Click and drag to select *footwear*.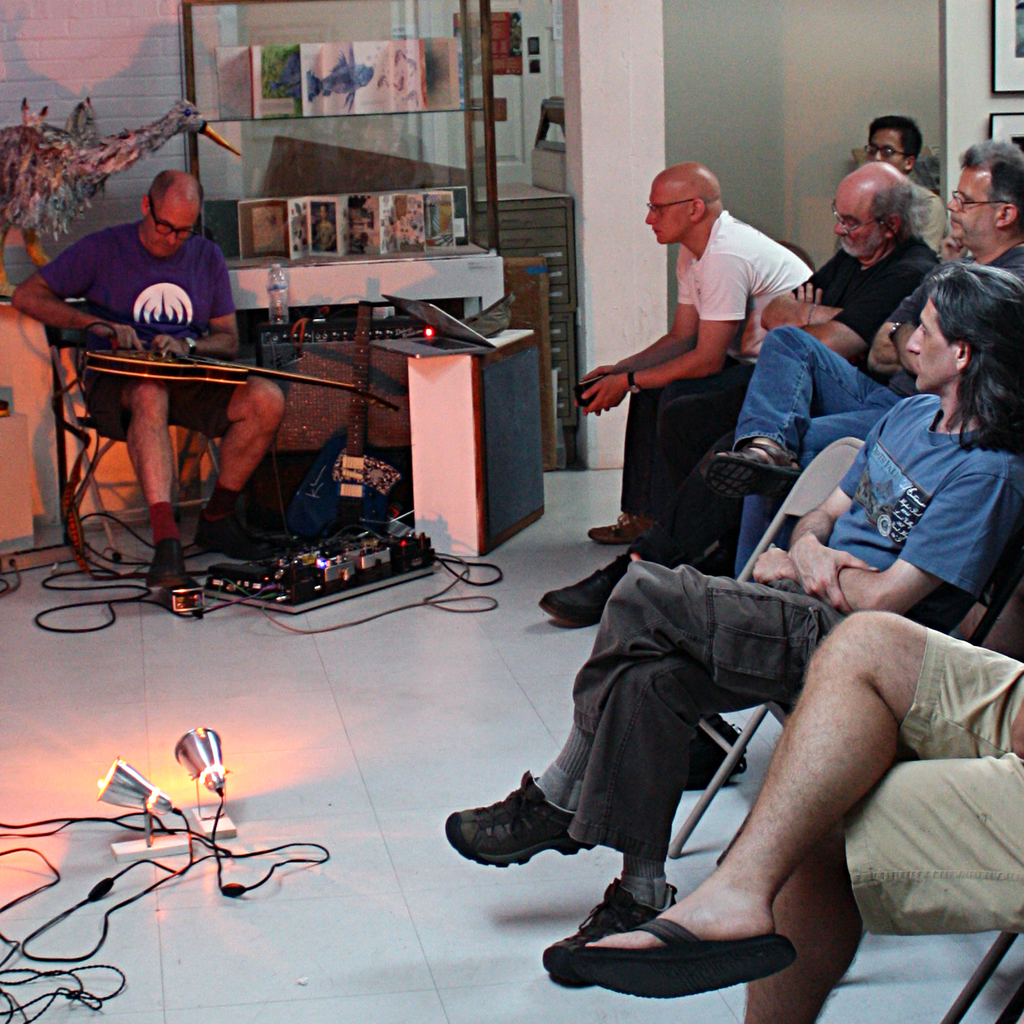
Selection: box(586, 498, 653, 549).
